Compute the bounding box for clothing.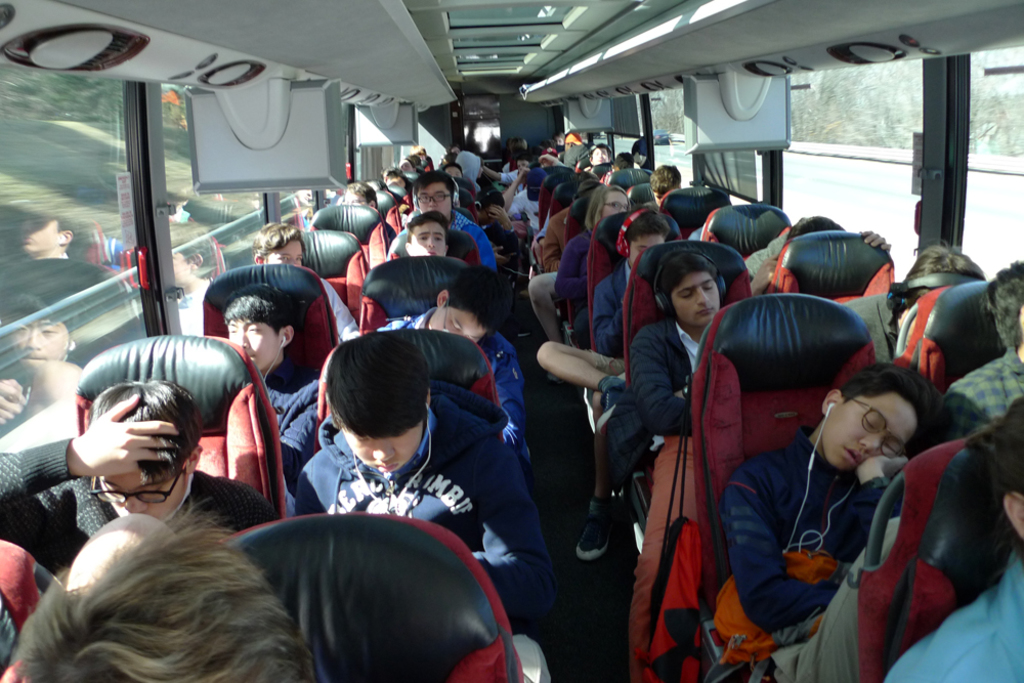
<box>387,312,522,371</box>.
